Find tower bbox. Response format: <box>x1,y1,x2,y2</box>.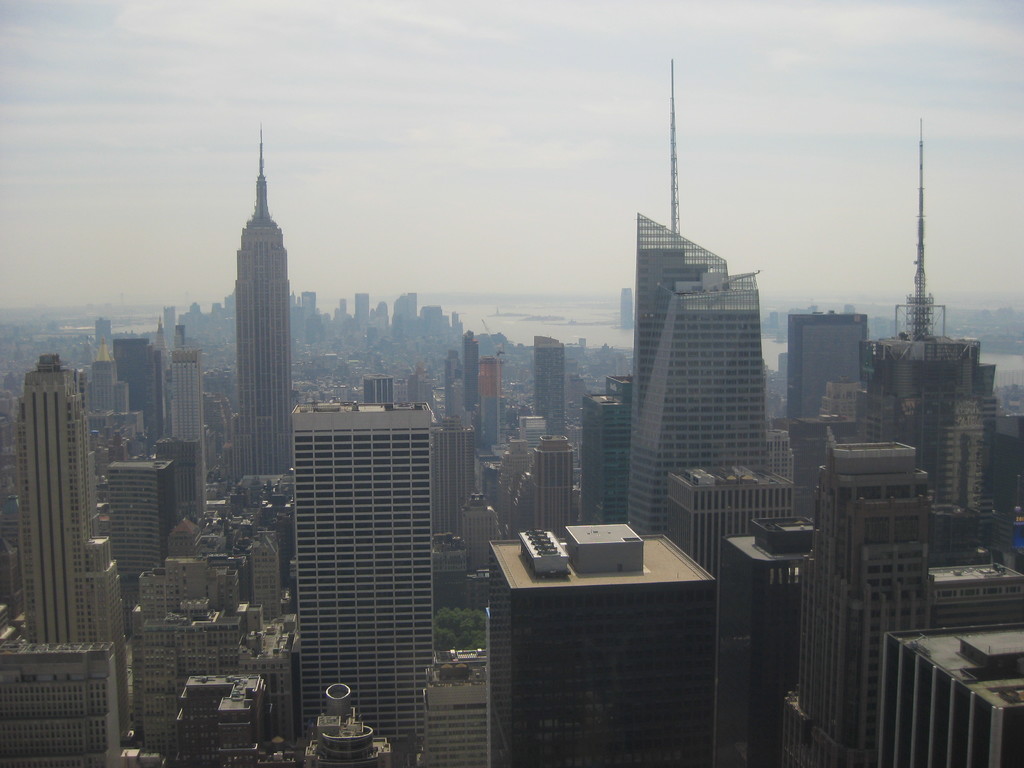
<box>665,467,797,583</box>.
